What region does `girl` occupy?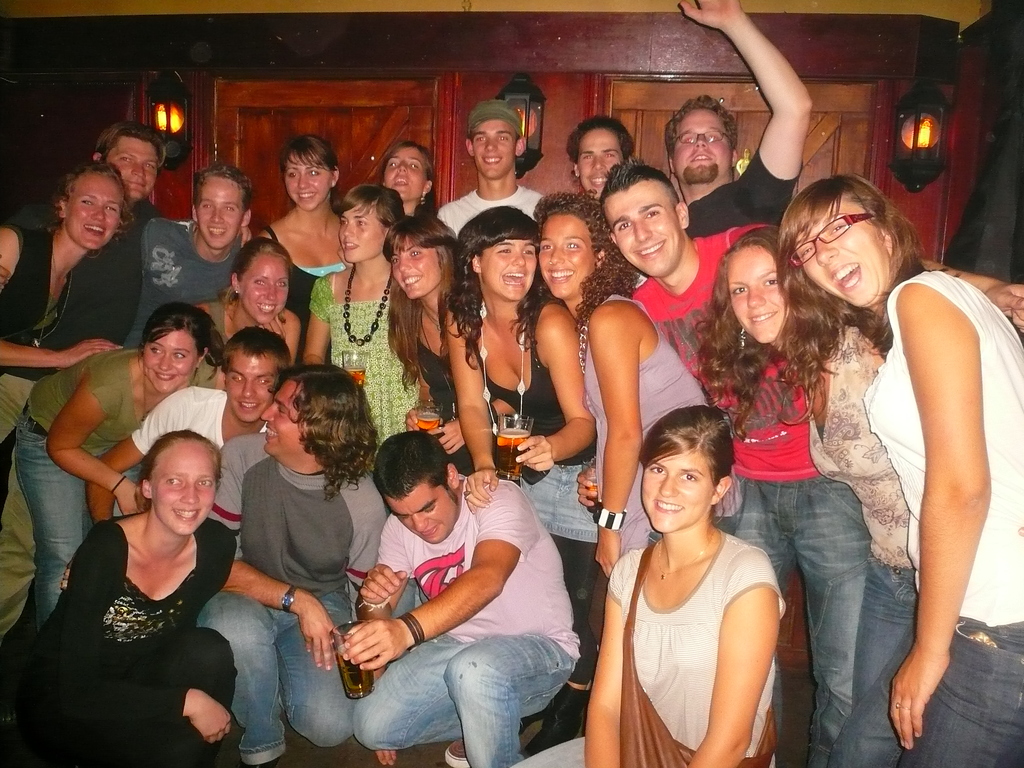
bbox(0, 422, 238, 767).
